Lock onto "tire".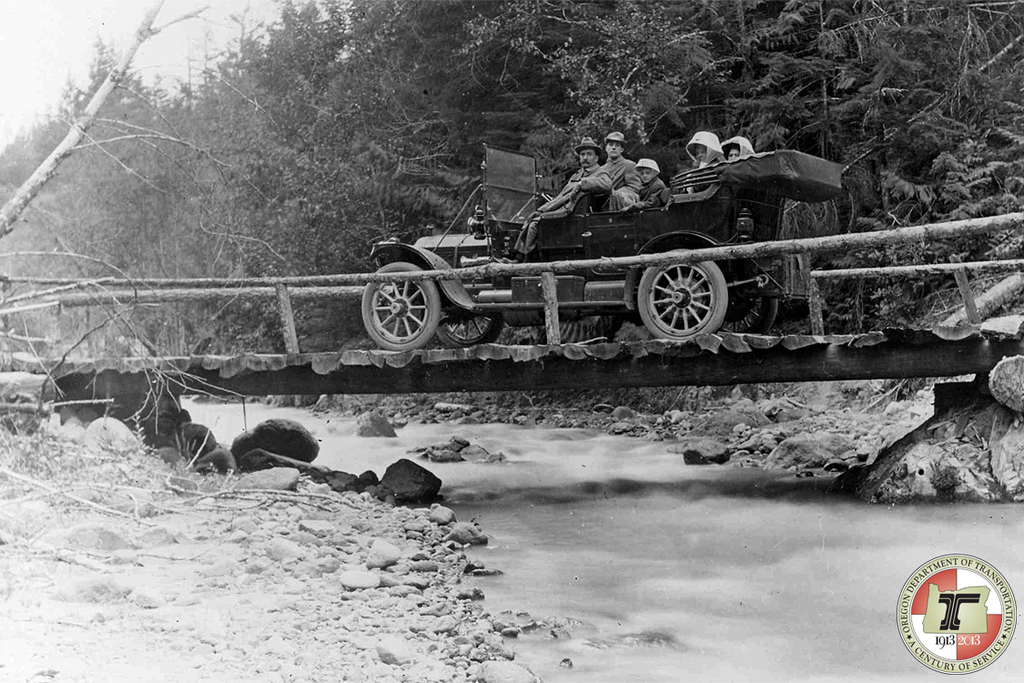
Locked: (365,259,438,355).
